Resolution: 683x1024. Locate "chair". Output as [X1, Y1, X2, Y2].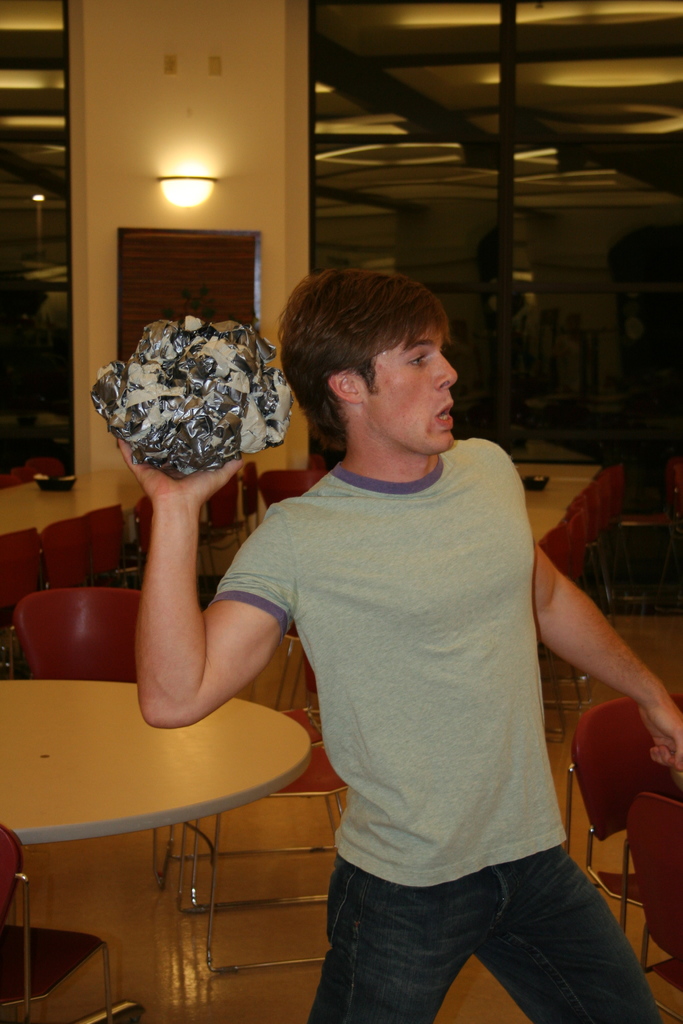
[148, 627, 346, 915].
